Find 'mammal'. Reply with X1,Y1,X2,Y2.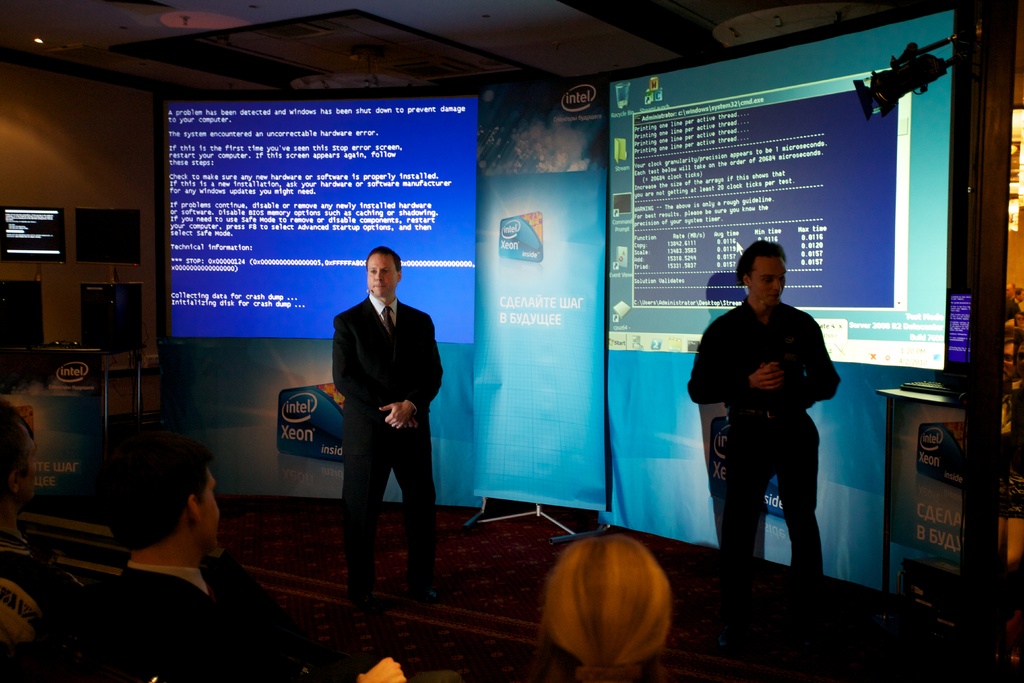
326,247,444,593.
